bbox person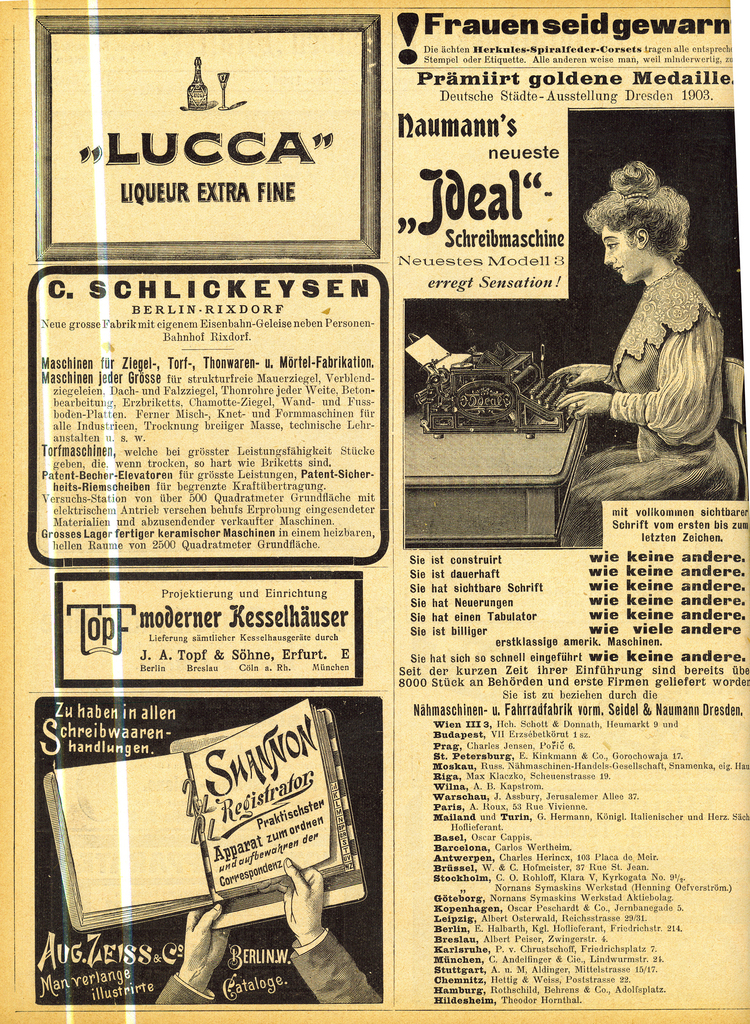
545/159/746/549
